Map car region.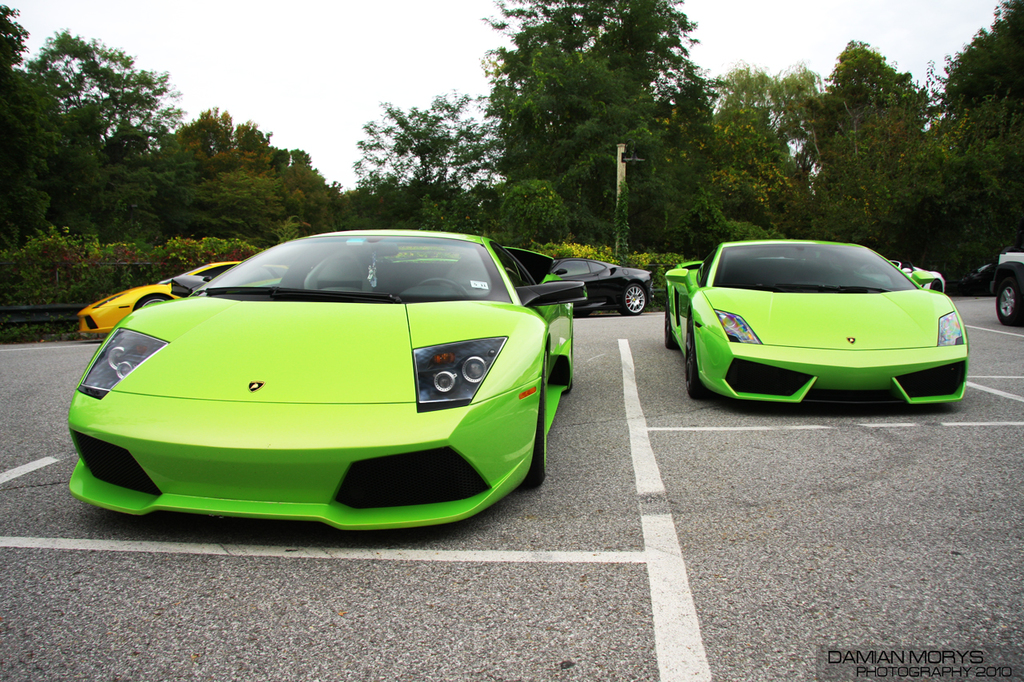
Mapped to 664 239 974 407.
